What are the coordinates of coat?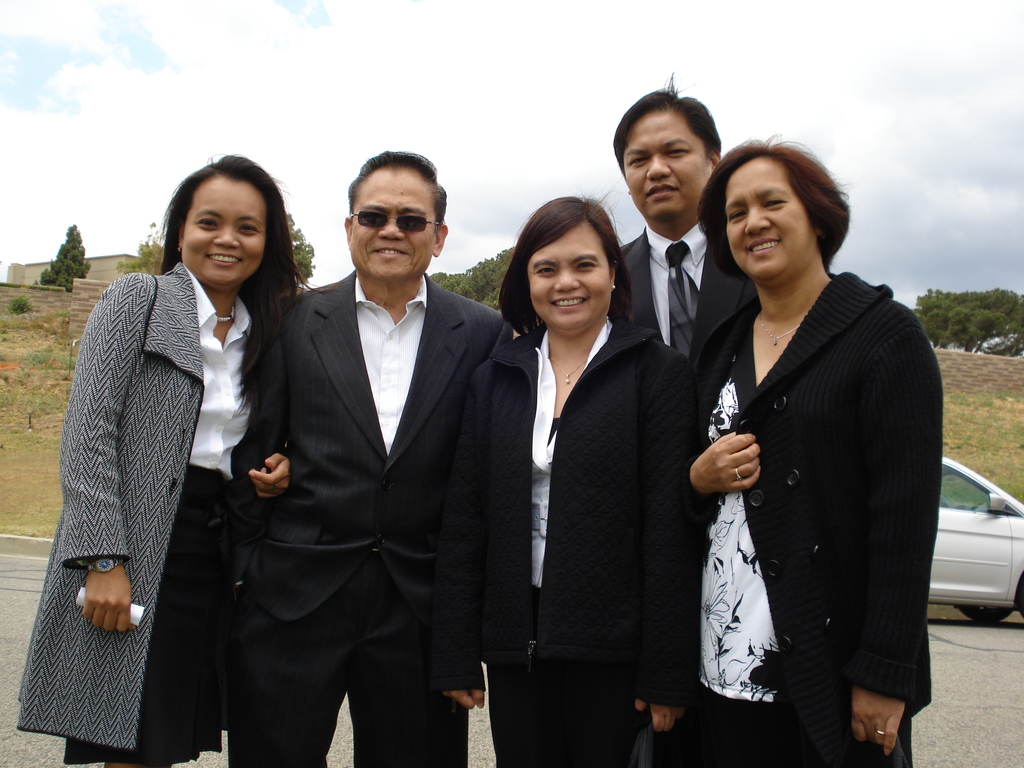
BBox(429, 316, 699, 708).
